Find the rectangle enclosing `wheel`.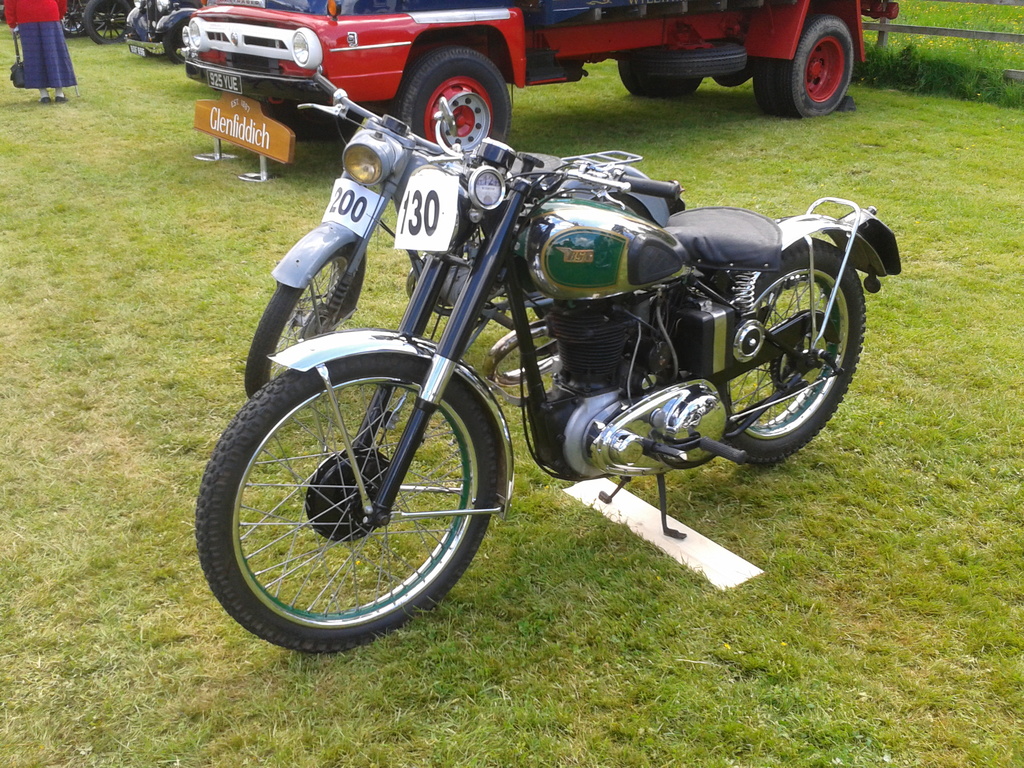
[left=644, top=41, right=747, bottom=77].
